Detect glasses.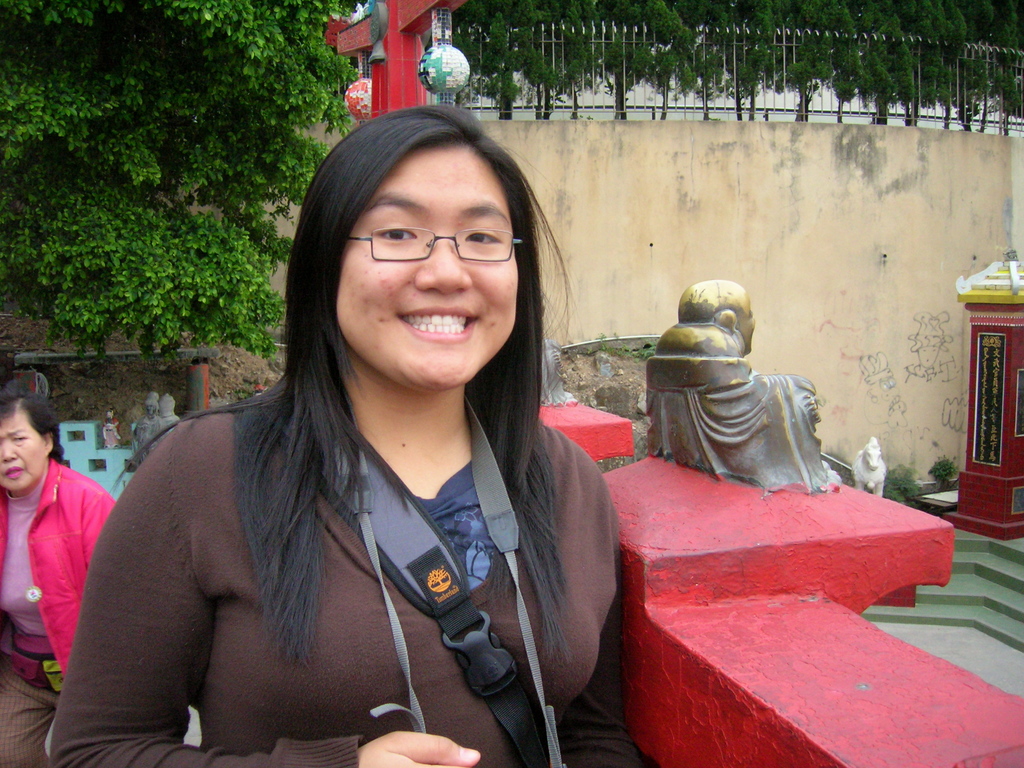
Detected at [x1=345, y1=208, x2=517, y2=275].
